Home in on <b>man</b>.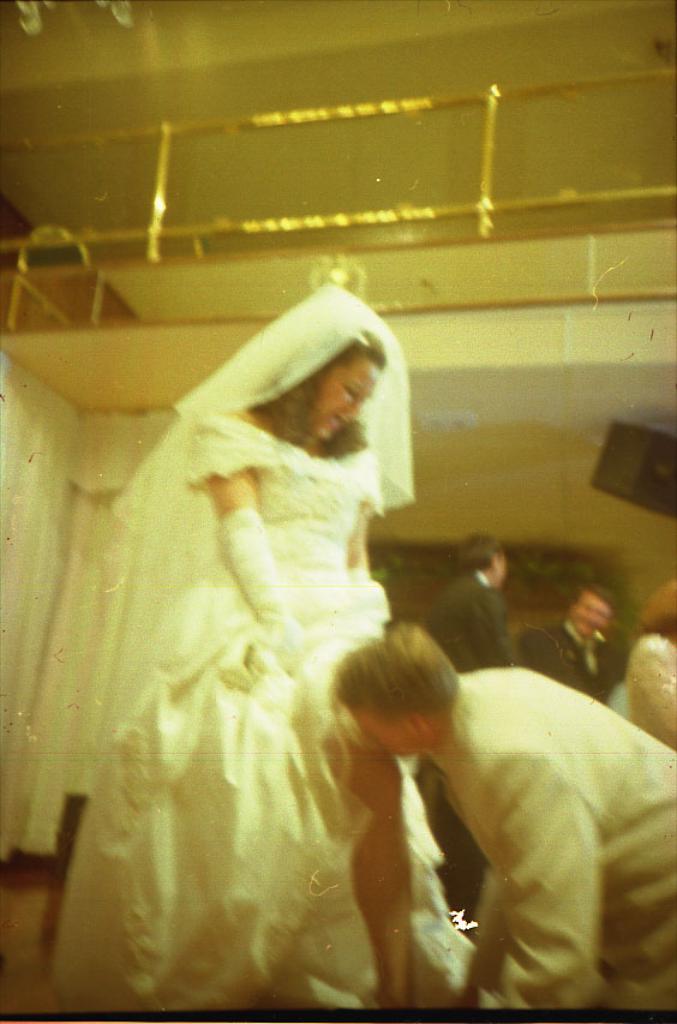
Homed in at bbox=[306, 600, 648, 995].
